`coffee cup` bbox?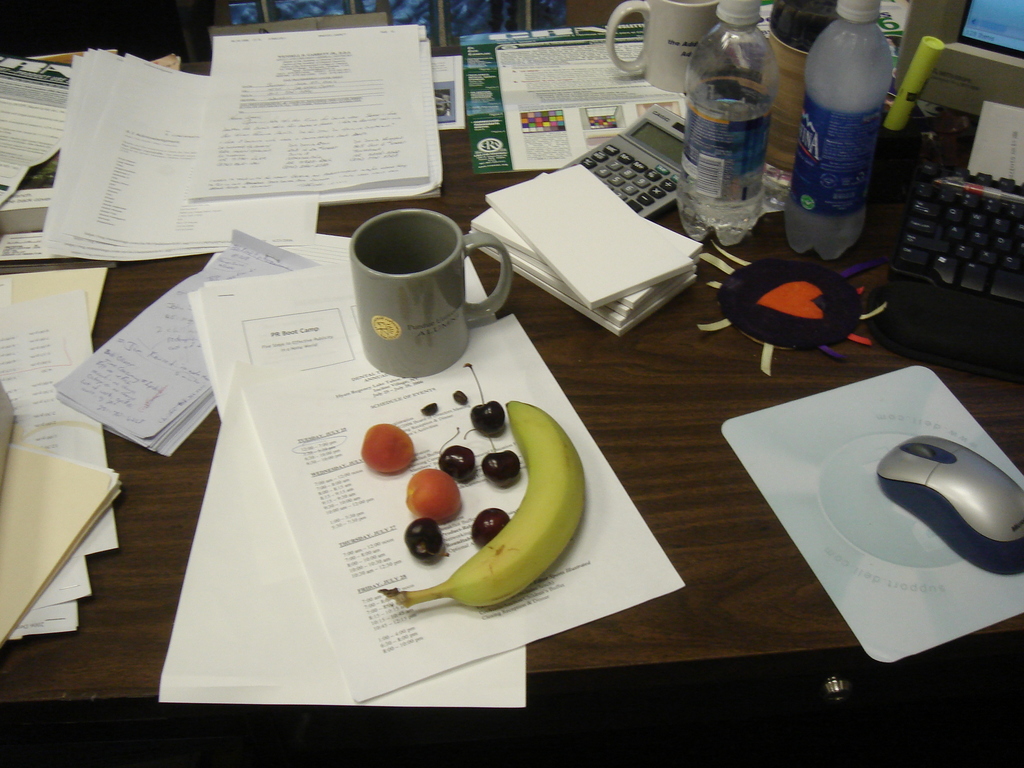
350/209/518/378
